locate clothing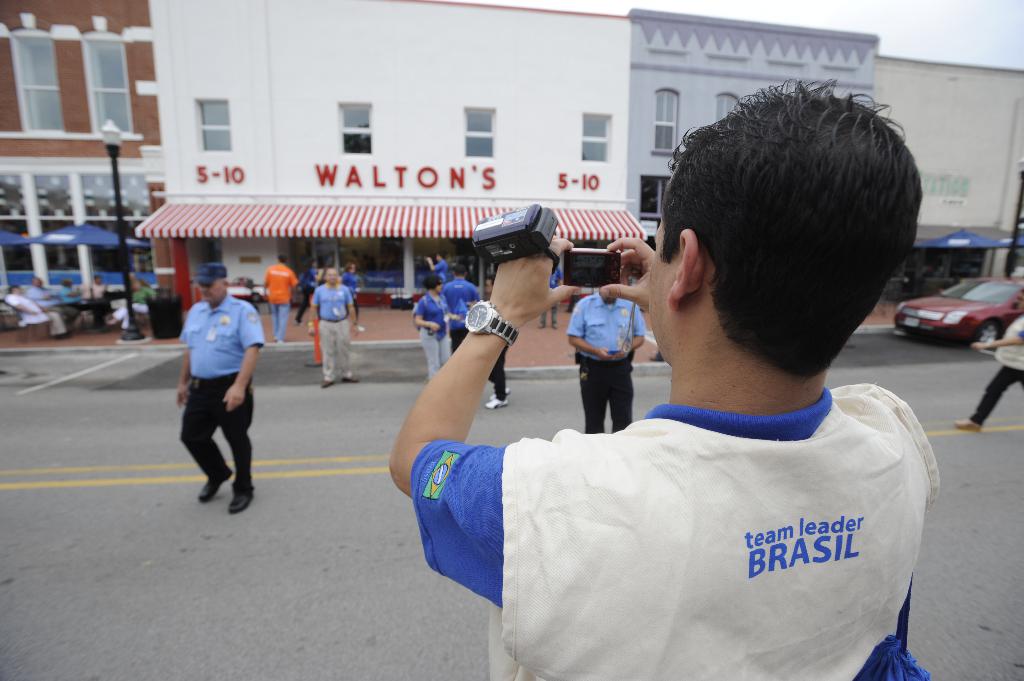
181:300:265:495
